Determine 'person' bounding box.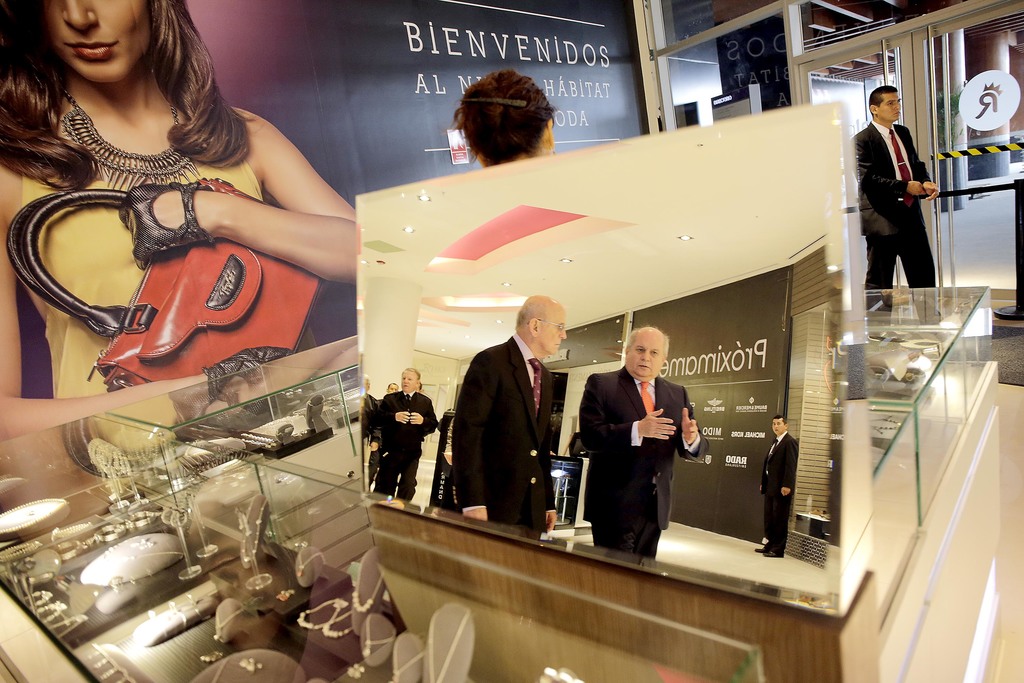
Determined: [left=751, top=413, right=801, bottom=559].
